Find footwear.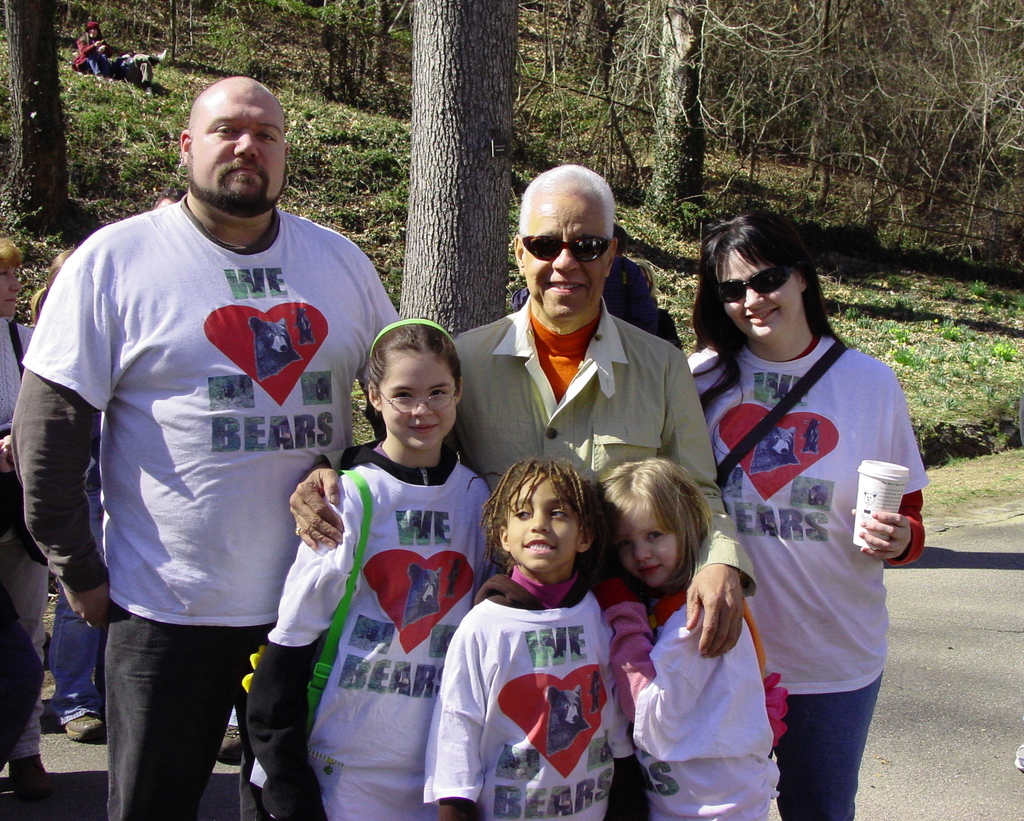
<region>212, 725, 246, 766</region>.
